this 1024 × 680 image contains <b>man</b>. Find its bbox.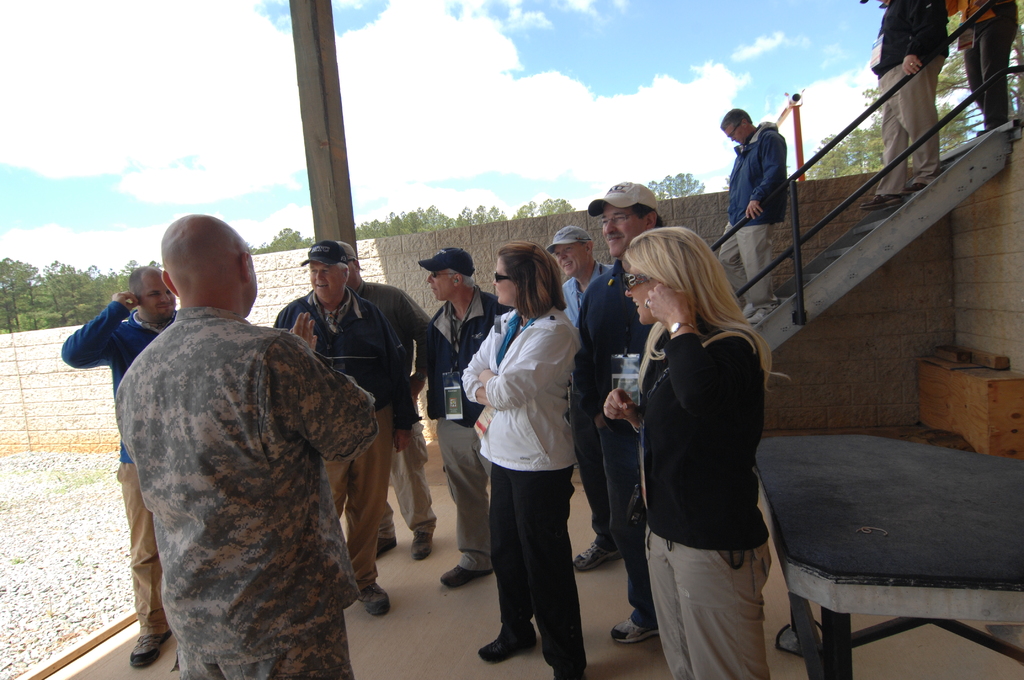
bbox=(541, 225, 640, 573).
